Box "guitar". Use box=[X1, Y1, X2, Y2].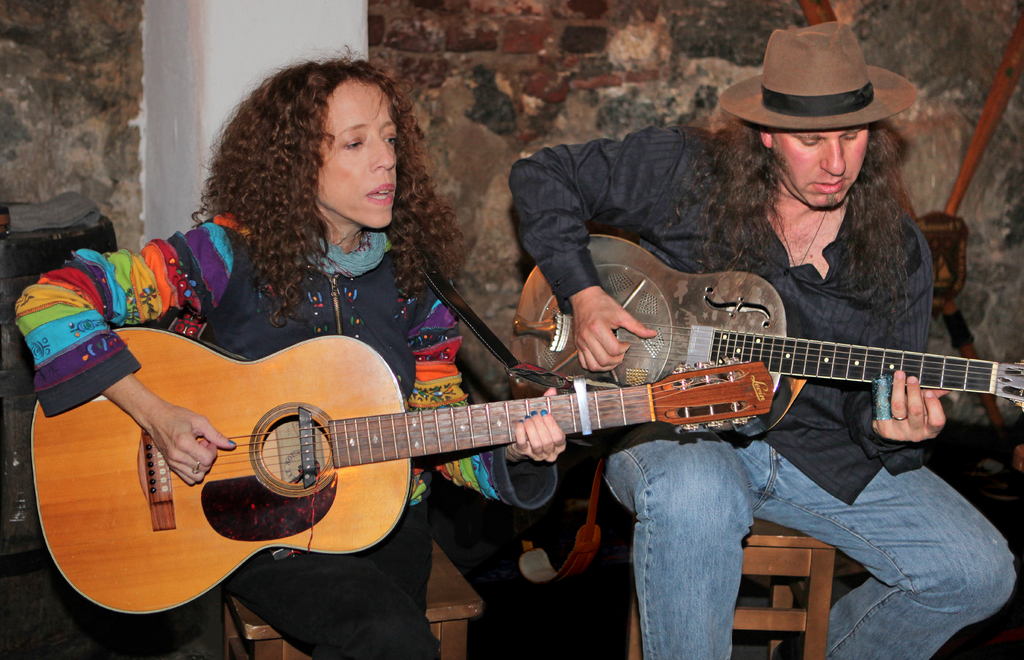
box=[34, 319, 777, 633].
